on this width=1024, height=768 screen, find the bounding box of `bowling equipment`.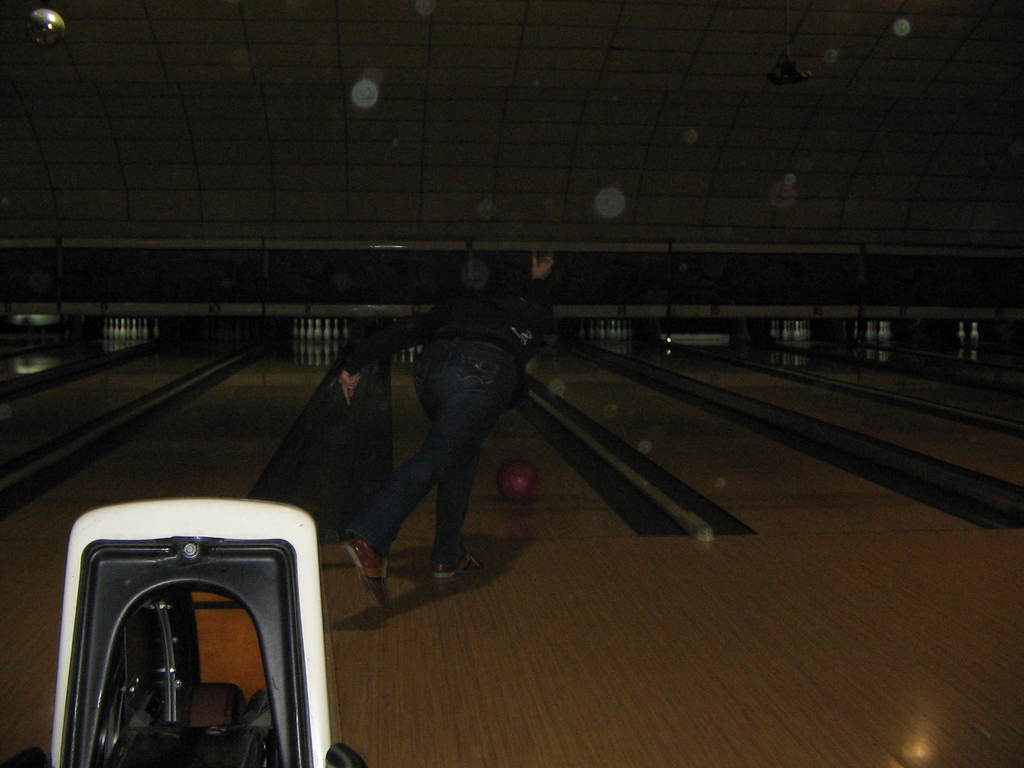
Bounding box: [left=966, top=319, right=980, bottom=339].
